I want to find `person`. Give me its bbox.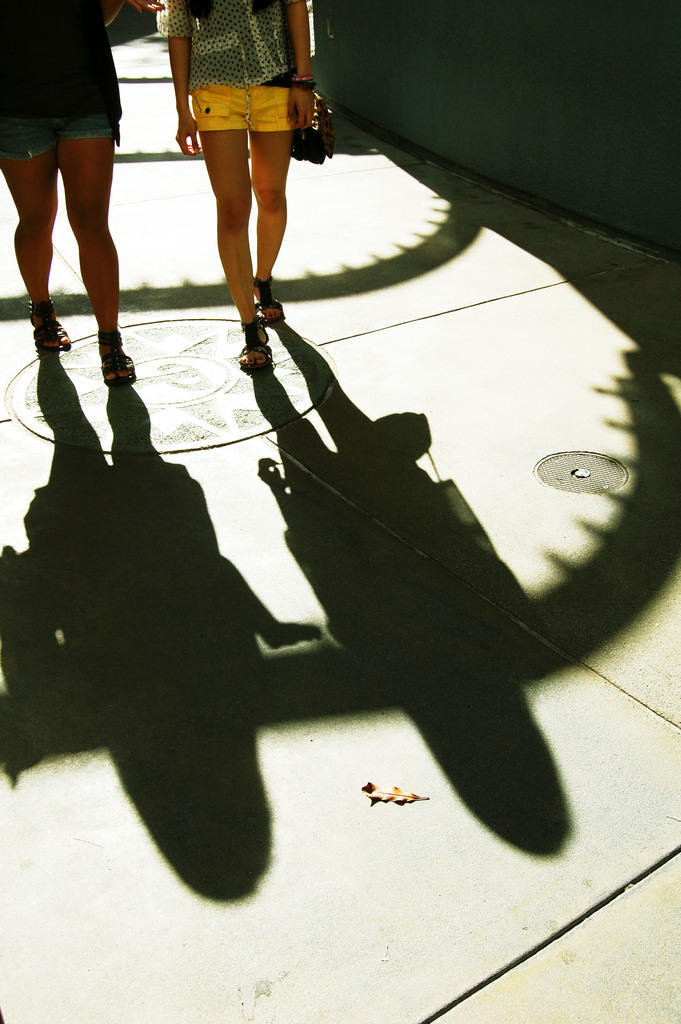
detection(157, 0, 331, 410).
